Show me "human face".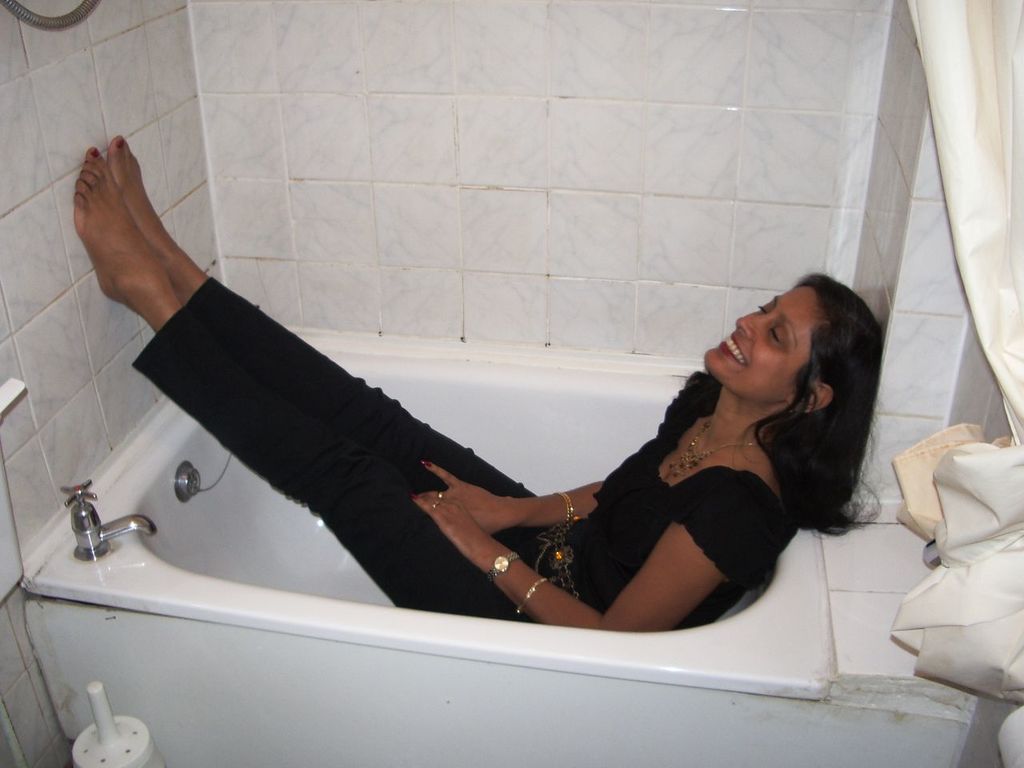
"human face" is here: detection(705, 284, 826, 406).
